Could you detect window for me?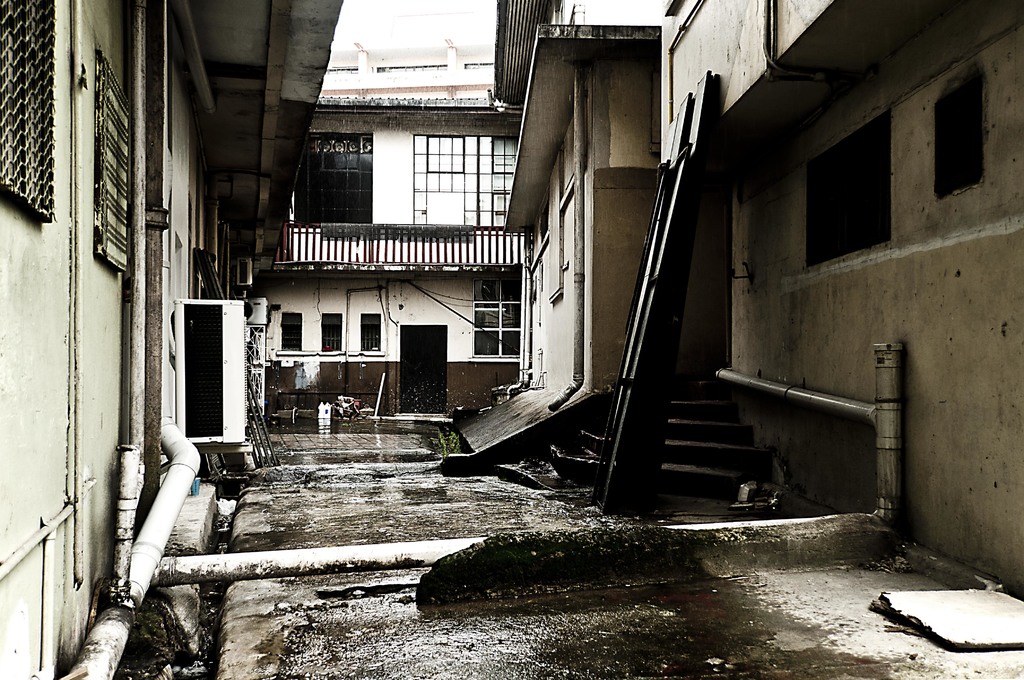
Detection result: pyautogui.locateOnScreen(0, 0, 58, 227).
